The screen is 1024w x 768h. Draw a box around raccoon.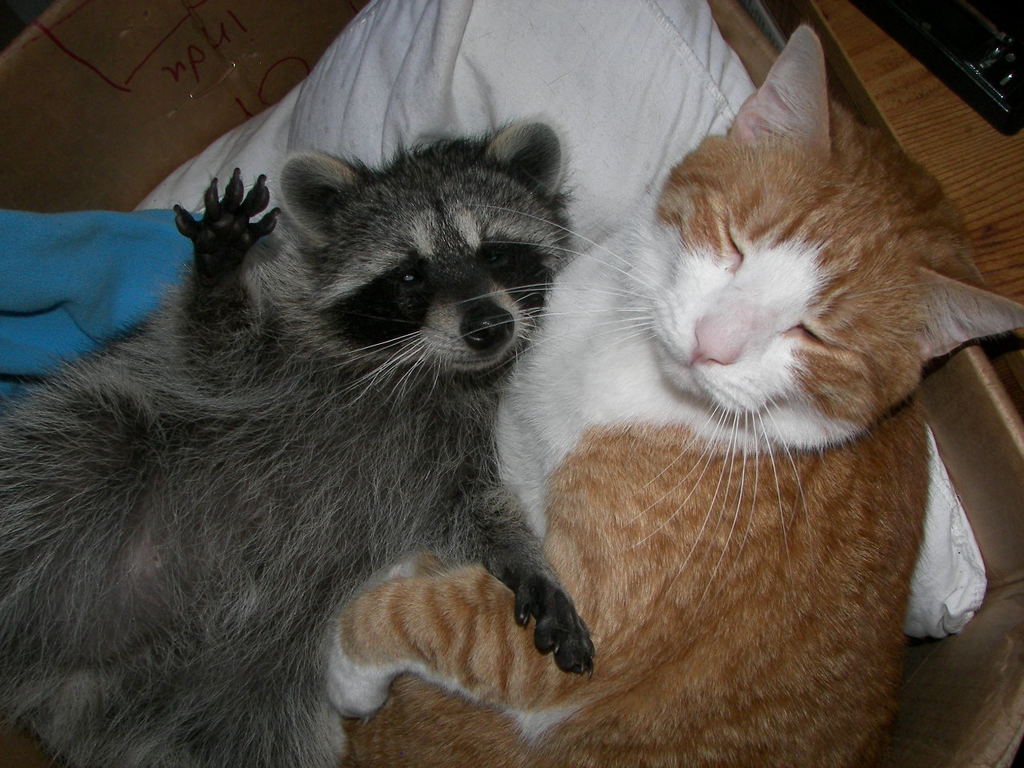
box(0, 108, 599, 767).
